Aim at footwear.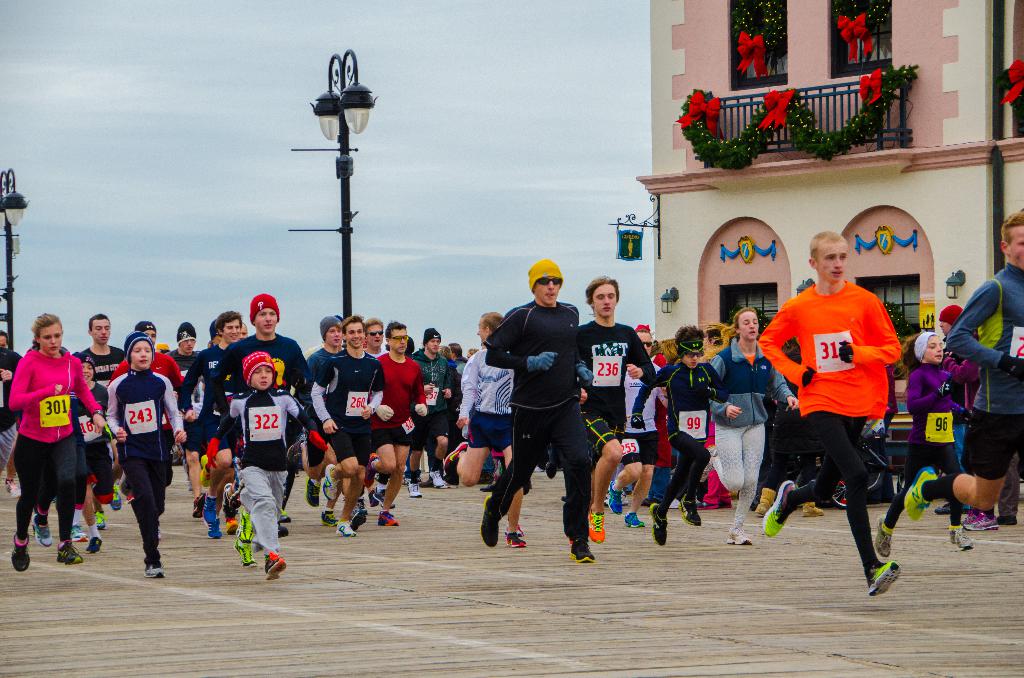
Aimed at BBox(587, 508, 607, 545).
